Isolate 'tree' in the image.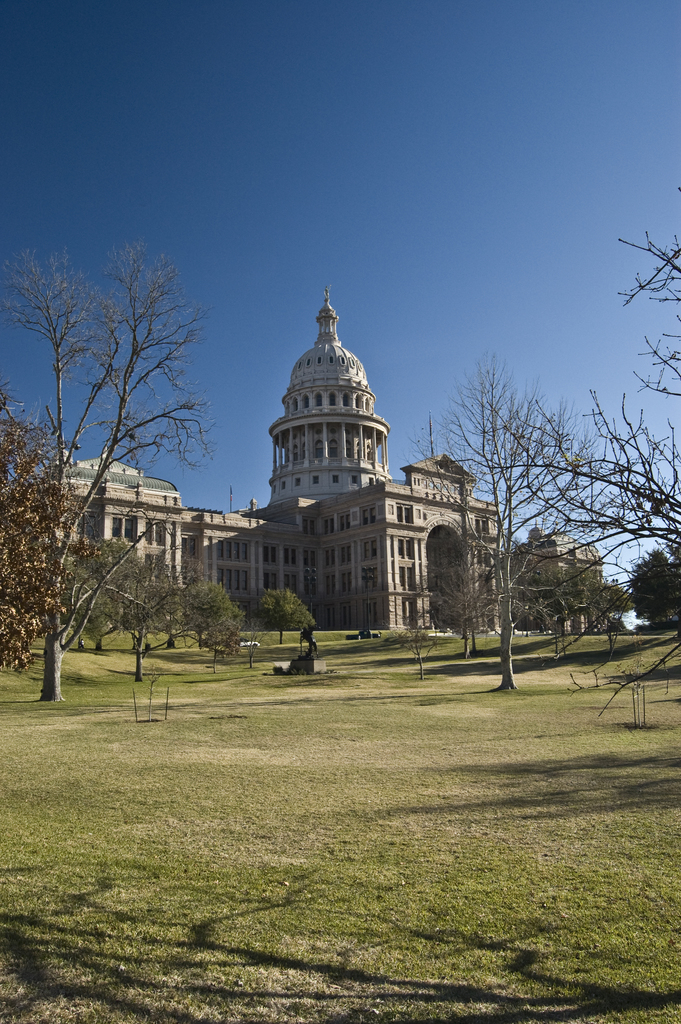
Isolated region: Rect(537, 220, 680, 727).
